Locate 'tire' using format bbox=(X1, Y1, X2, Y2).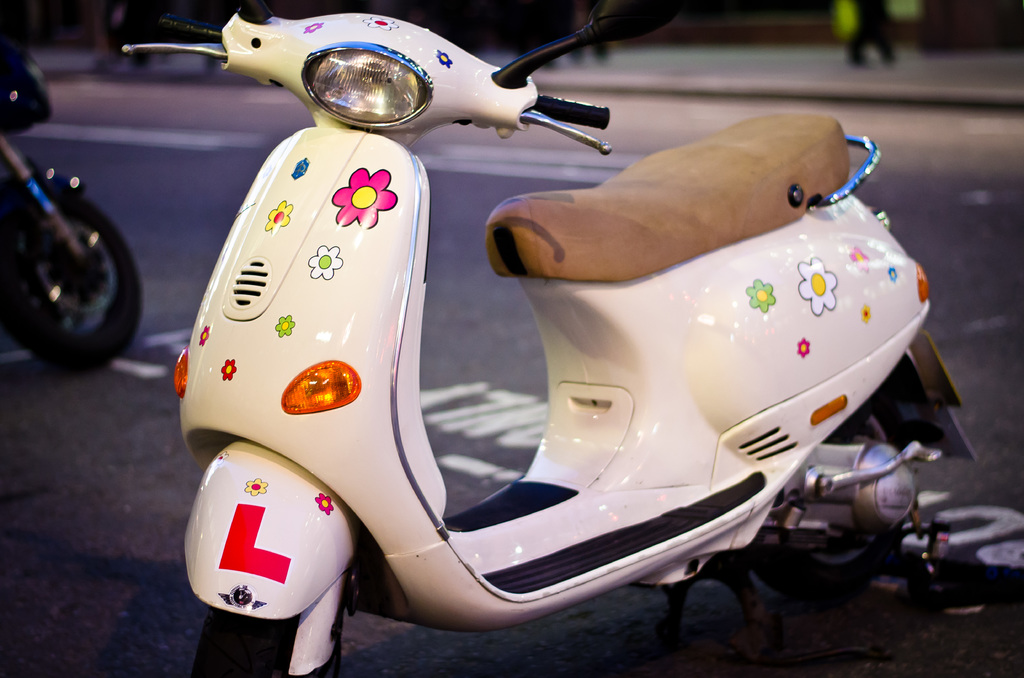
bbox=(759, 376, 906, 605).
